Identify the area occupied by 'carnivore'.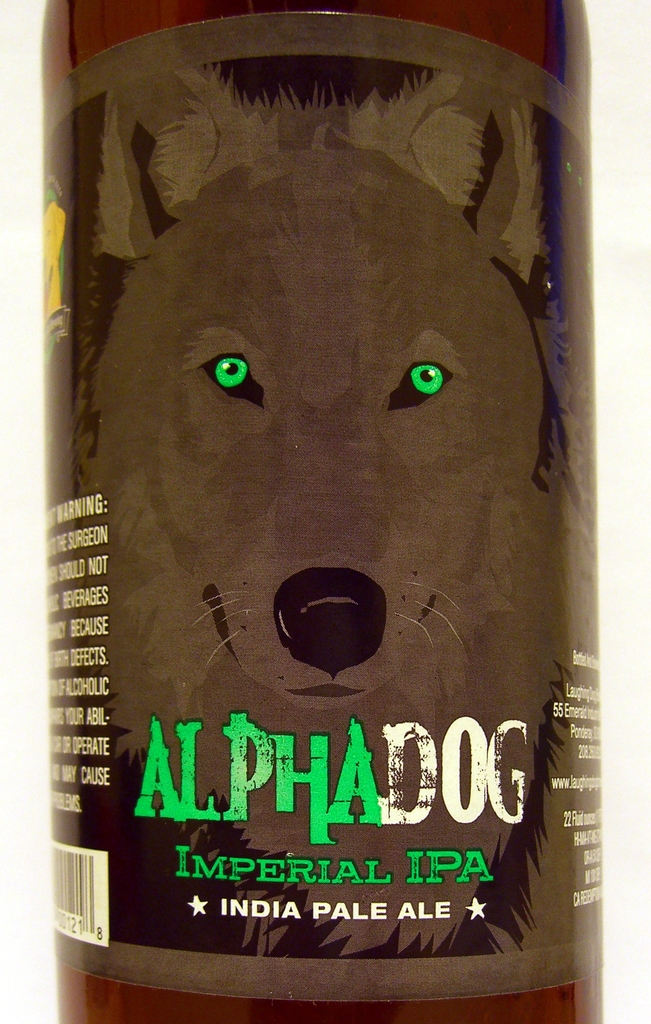
Area: detection(49, 56, 594, 954).
